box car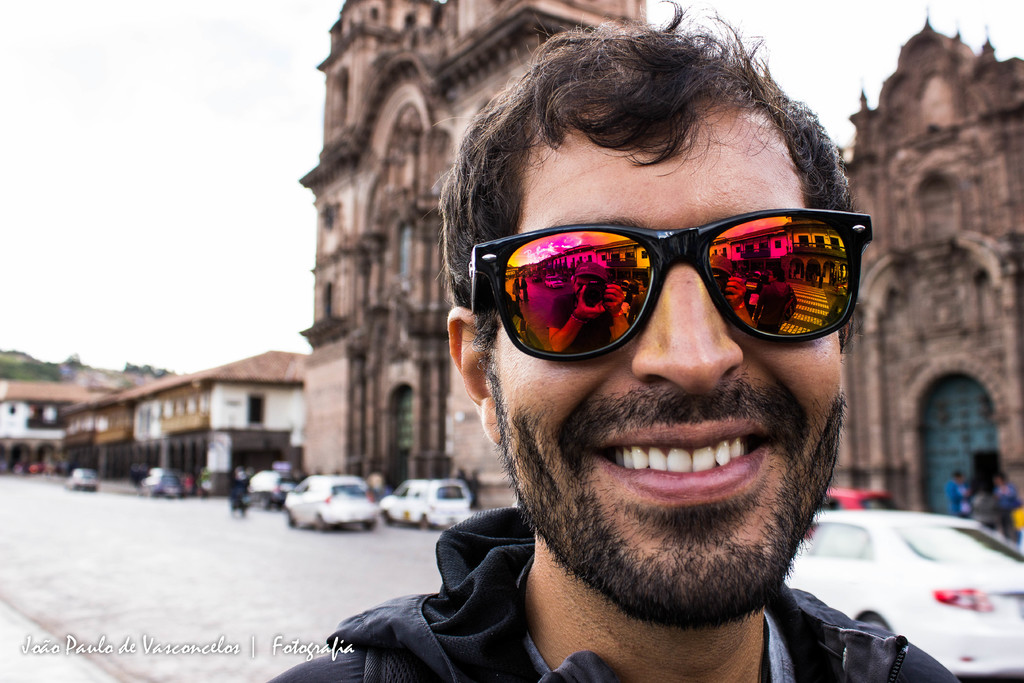
x1=249 y1=468 x2=298 y2=511
